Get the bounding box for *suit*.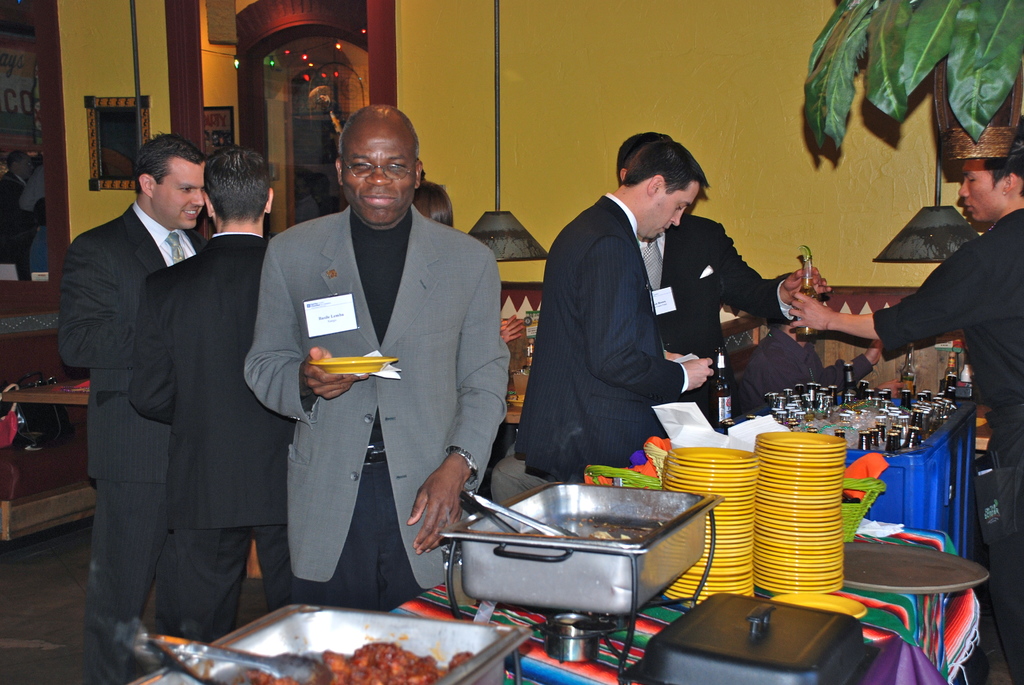
[509,191,686,487].
